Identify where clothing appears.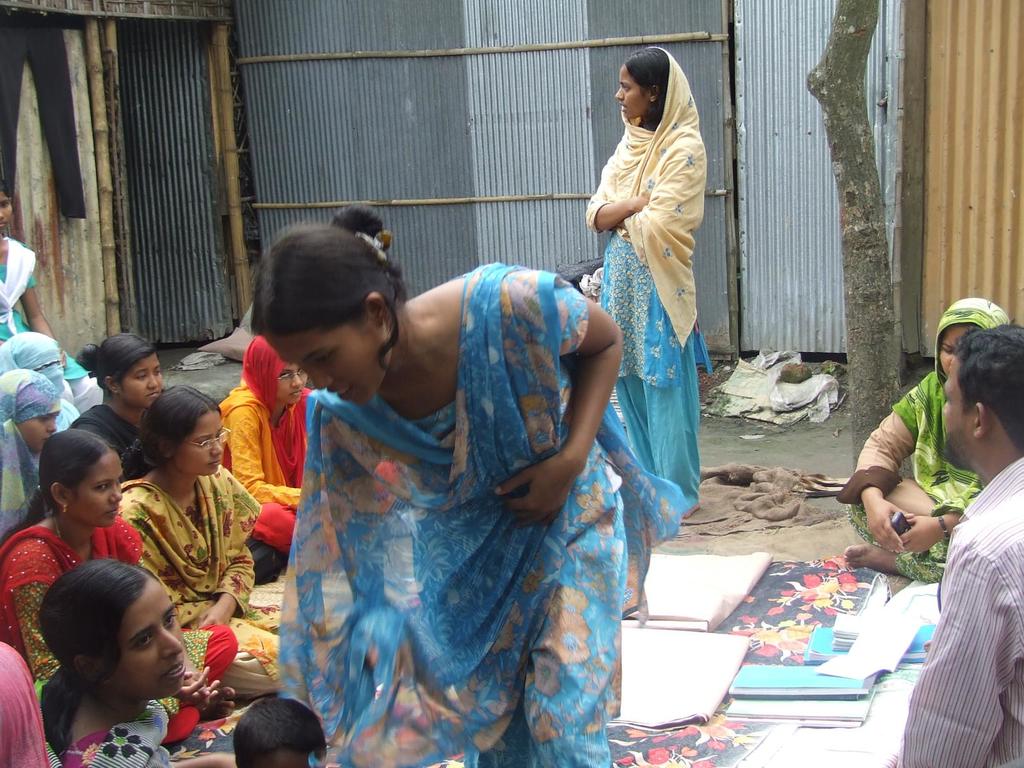
Appears at [x1=580, y1=48, x2=713, y2=534].
